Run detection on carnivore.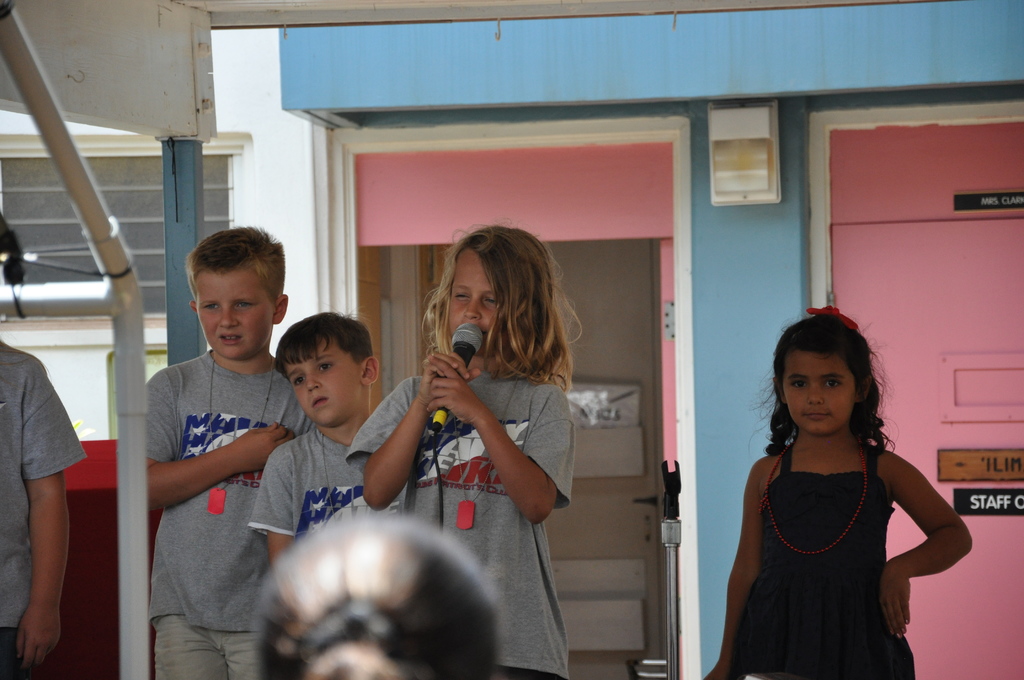
Result: {"x1": 141, "y1": 220, "x2": 314, "y2": 679}.
